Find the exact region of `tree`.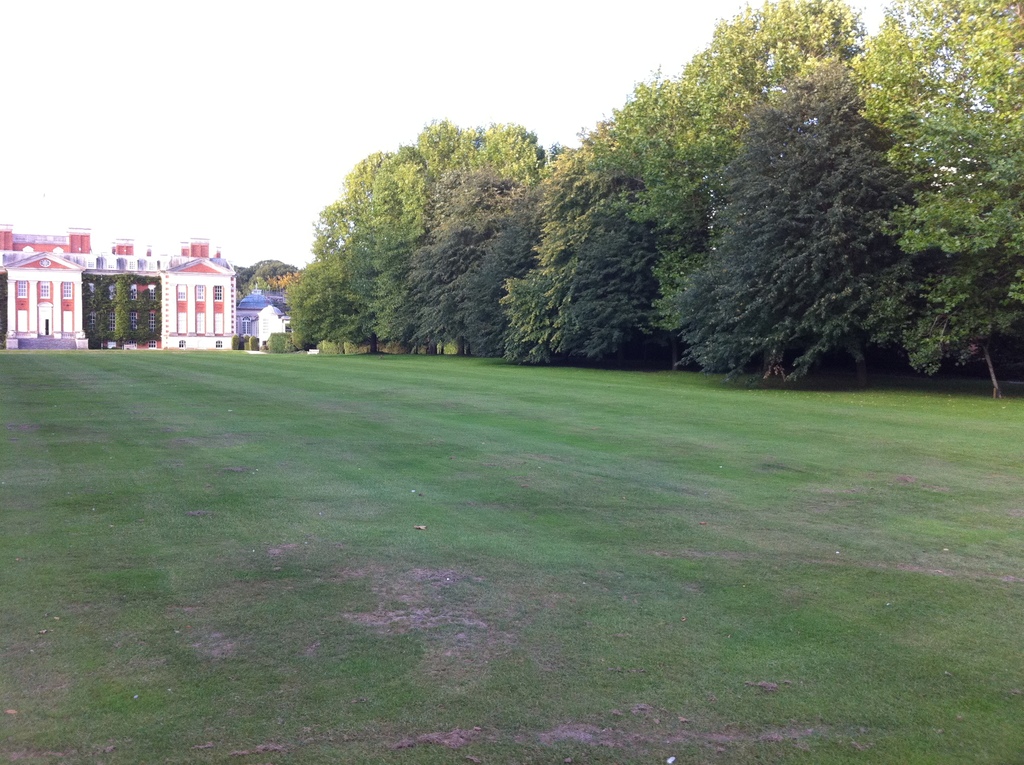
Exact region: {"x1": 355, "y1": 103, "x2": 474, "y2": 359}.
